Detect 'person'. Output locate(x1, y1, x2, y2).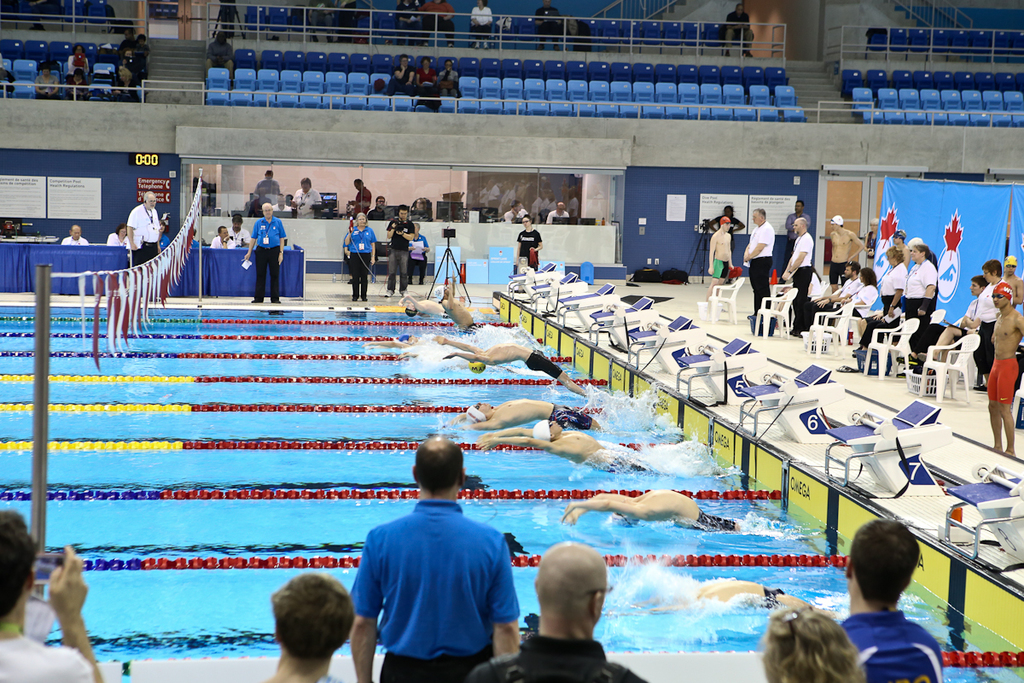
locate(783, 201, 813, 234).
